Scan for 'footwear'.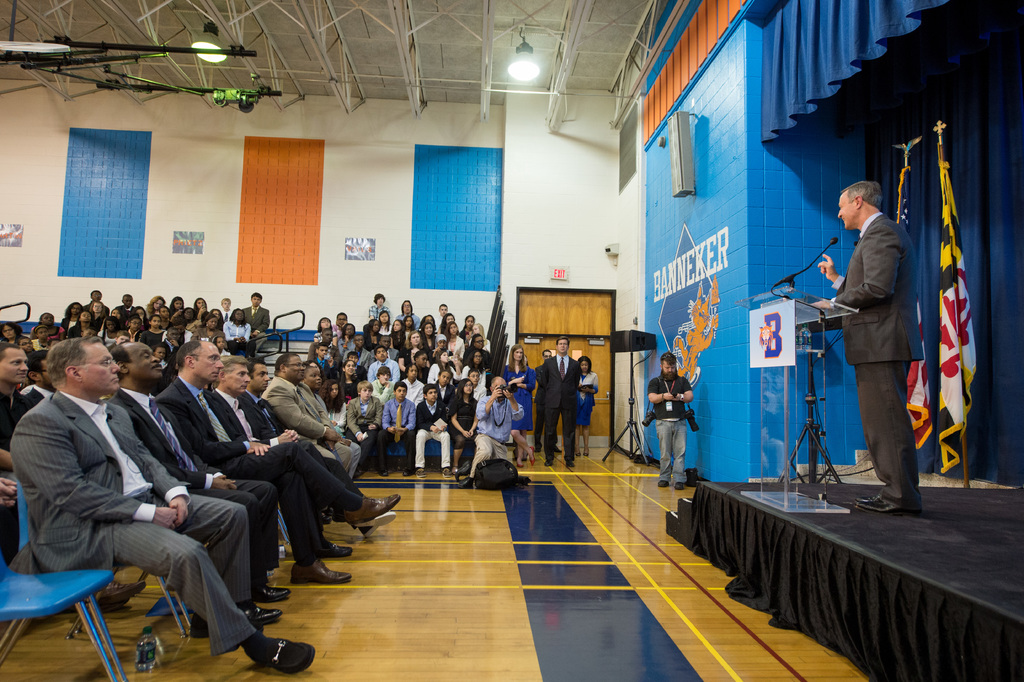
Scan result: region(514, 455, 524, 469).
